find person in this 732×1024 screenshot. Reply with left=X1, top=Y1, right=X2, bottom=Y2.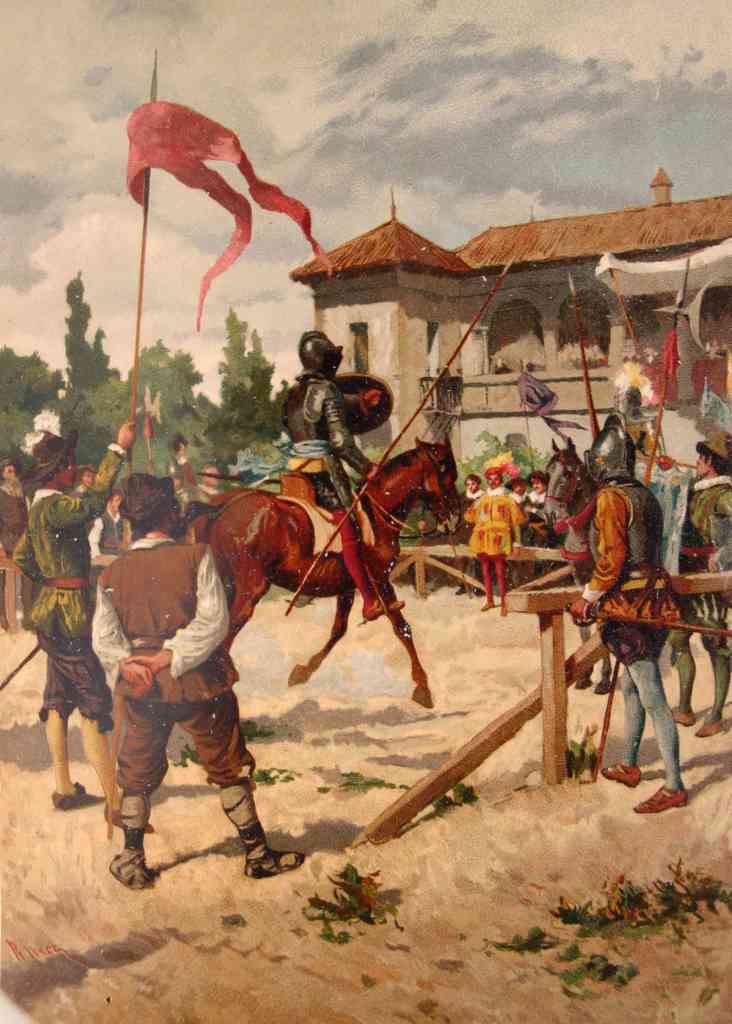
left=102, top=467, right=301, bottom=897.
